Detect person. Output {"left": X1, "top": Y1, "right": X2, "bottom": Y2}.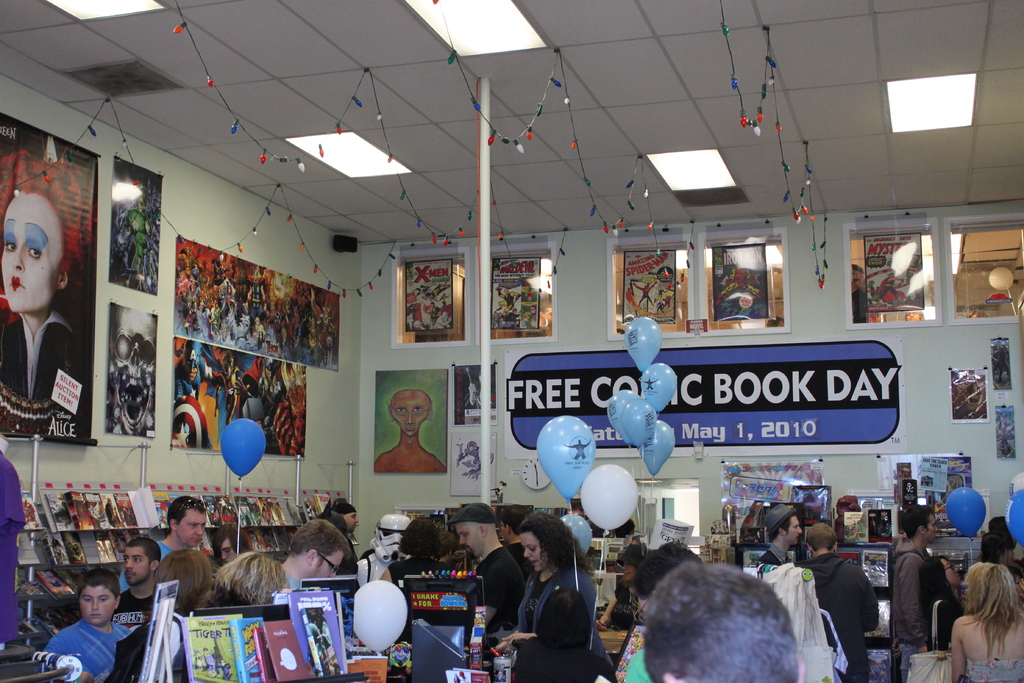
{"left": 196, "top": 541, "right": 292, "bottom": 614}.
